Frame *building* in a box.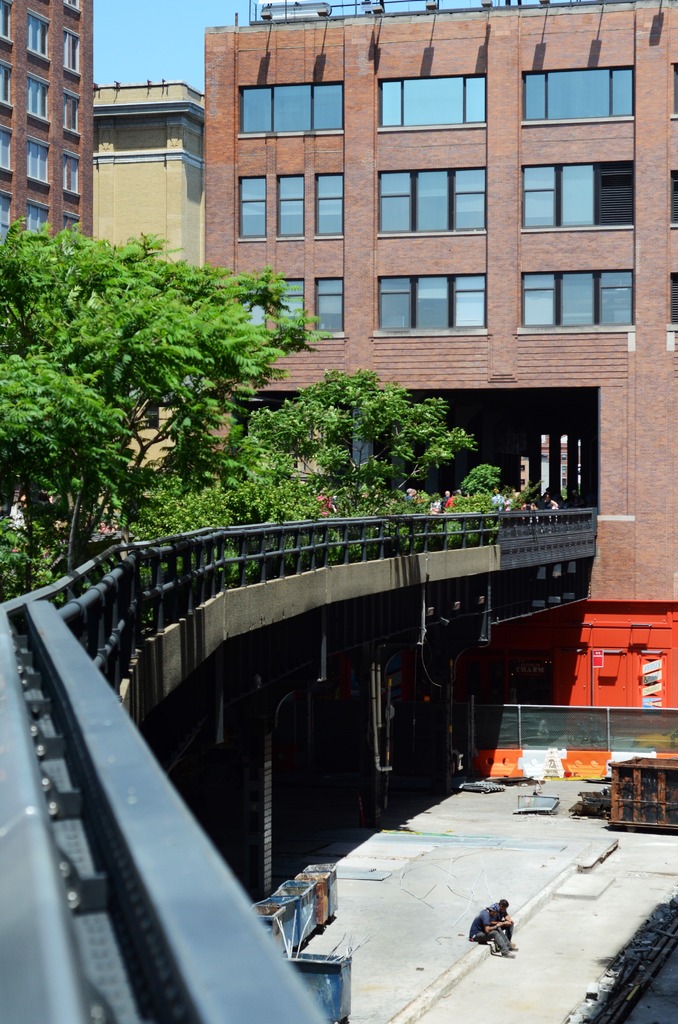
(92, 80, 206, 463).
